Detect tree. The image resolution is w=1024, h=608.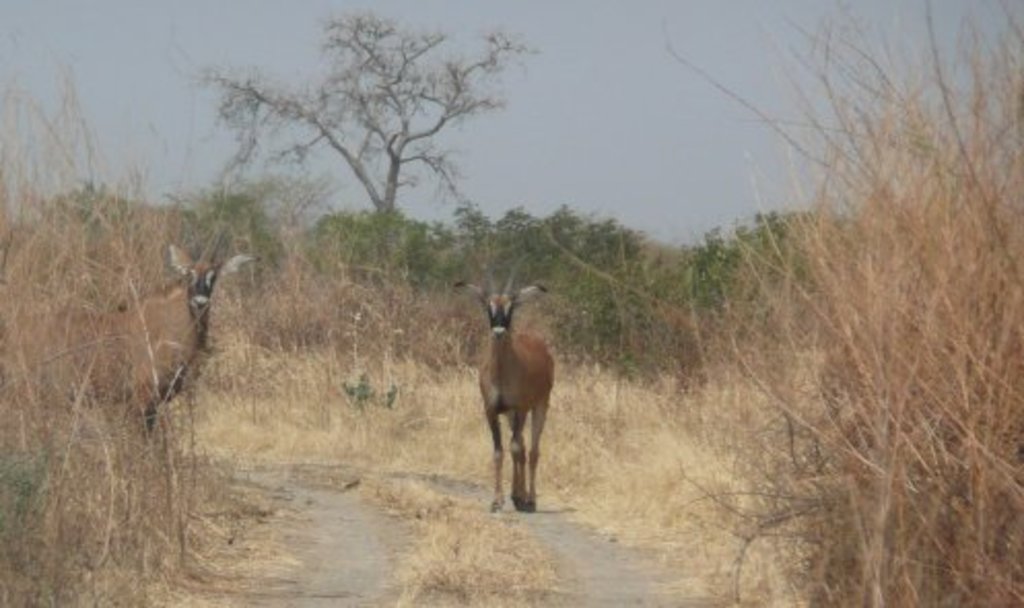
{"left": 165, "top": 31, "right": 546, "bottom": 268}.
